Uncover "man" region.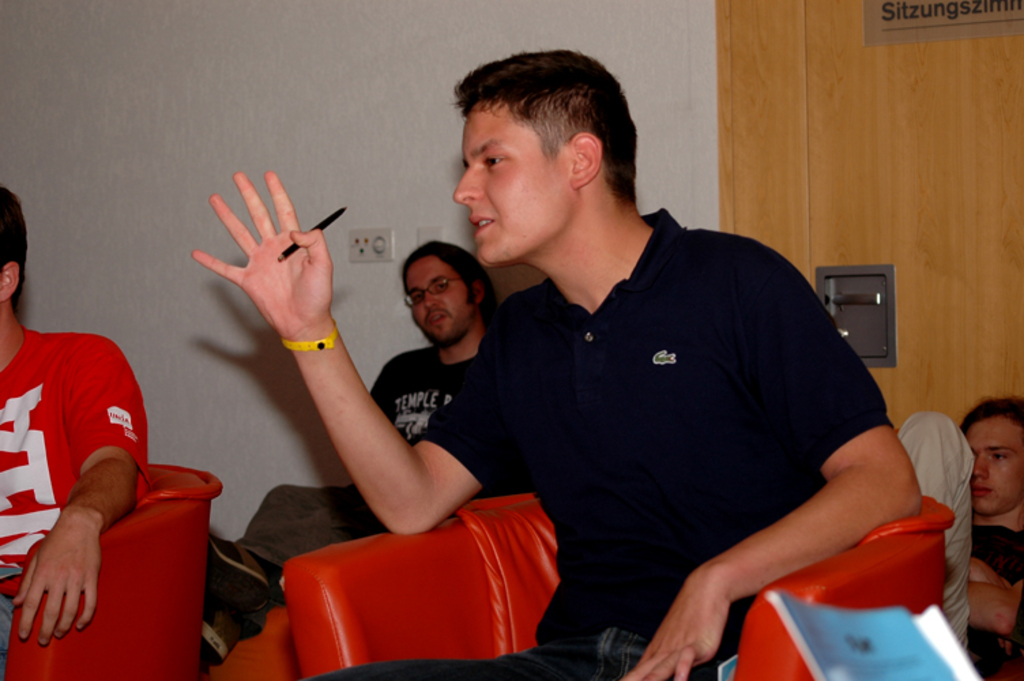
Uncovered: {"left": 896, "top": 398, "right": 1023, "bottom": 680}.
